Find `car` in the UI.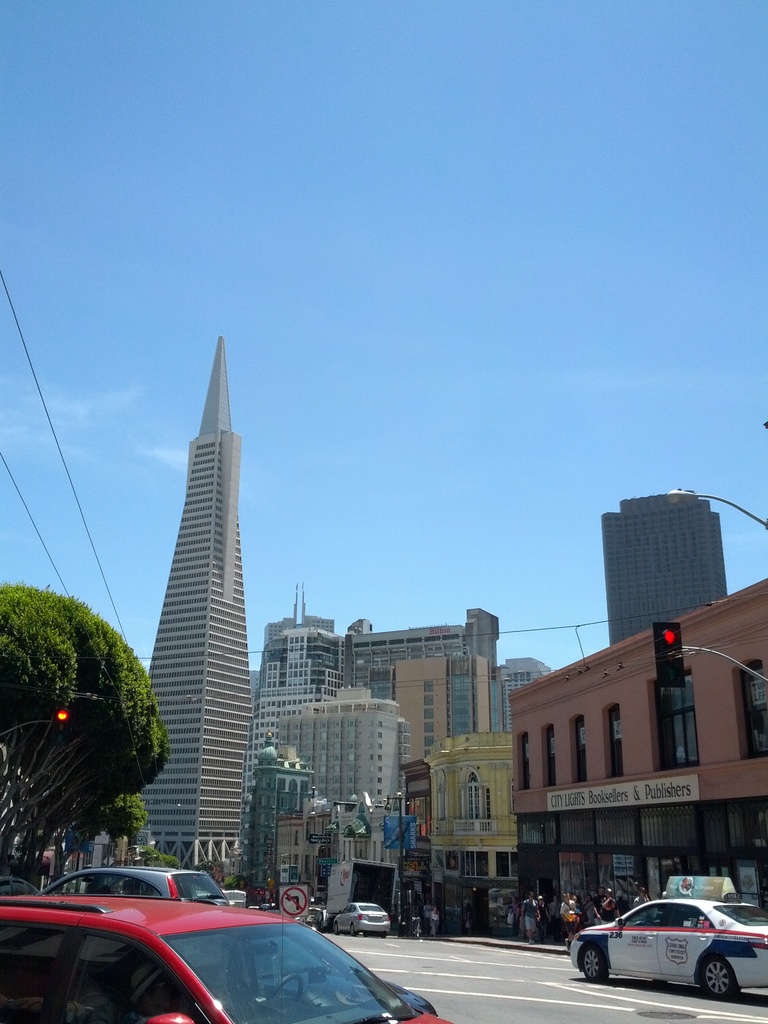
UI element at BBox(0, 879, 37, 900).
